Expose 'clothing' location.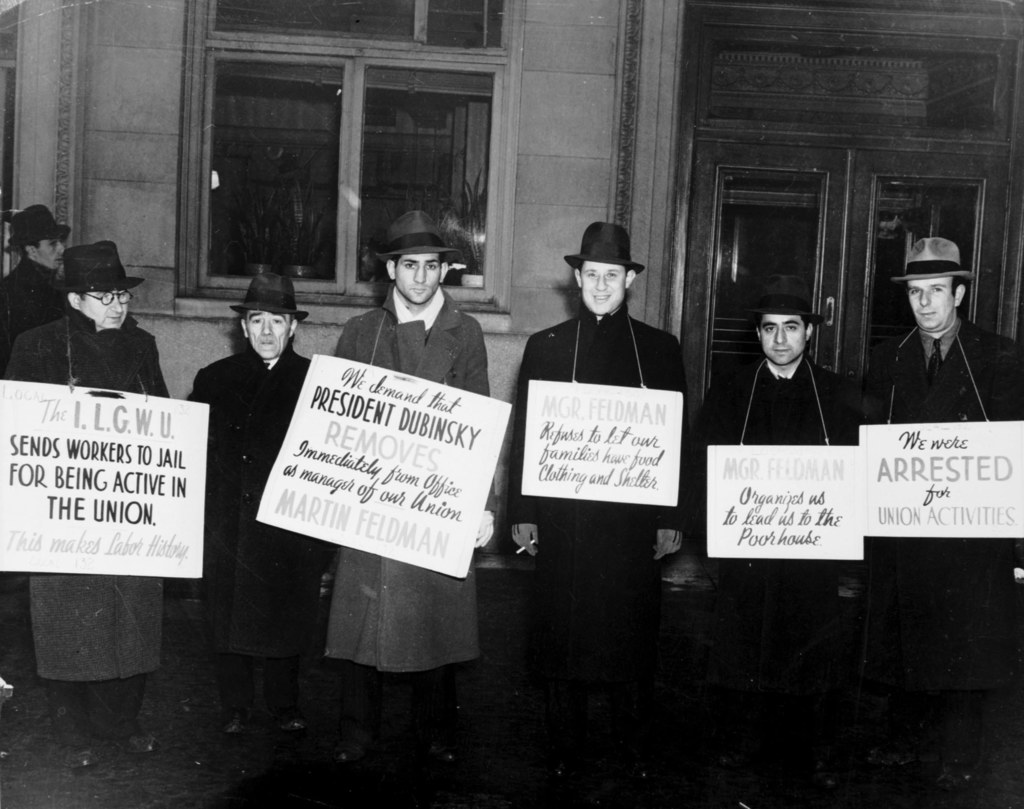
Exposed at BBox(3, 300, 167, 744).
